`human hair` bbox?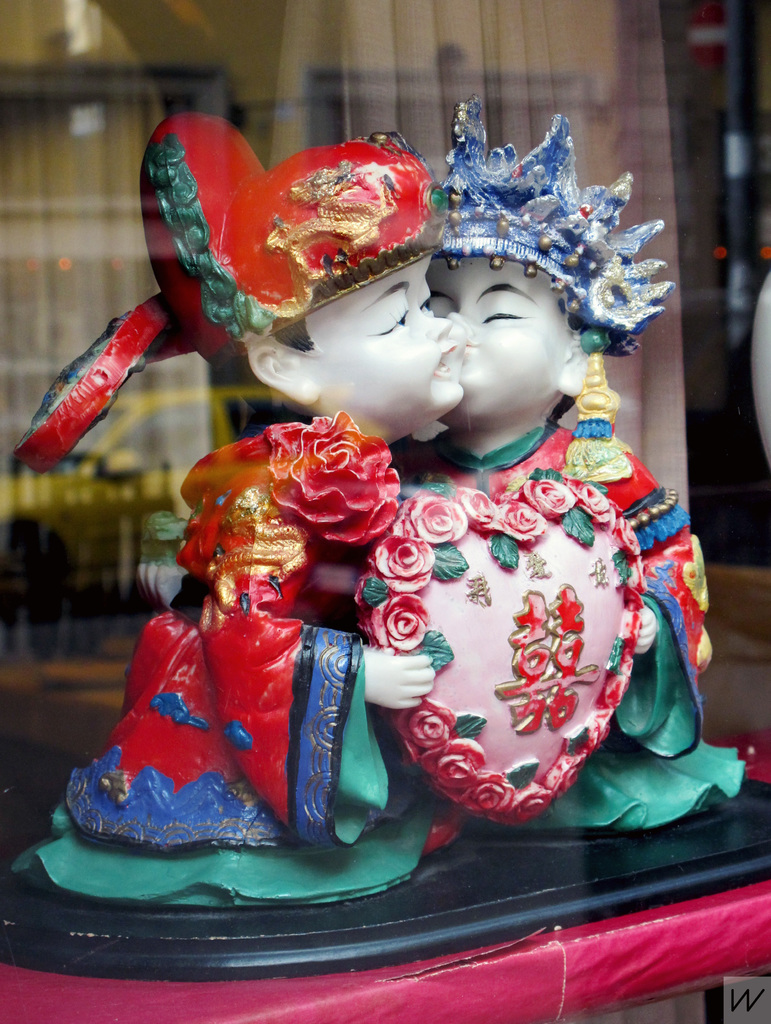
{"x1": 266, "y1": 319, "x2": 318, "y2": 355}
